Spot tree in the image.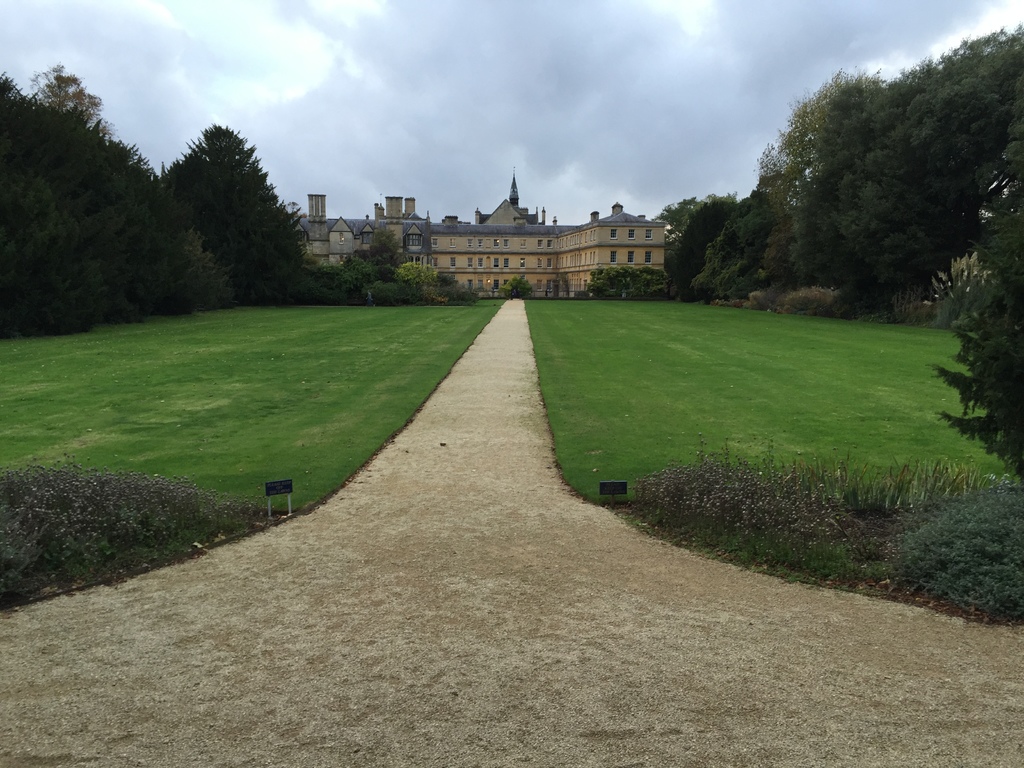
tree found at (x1=166, y1=121, x2=300, y2=307).
